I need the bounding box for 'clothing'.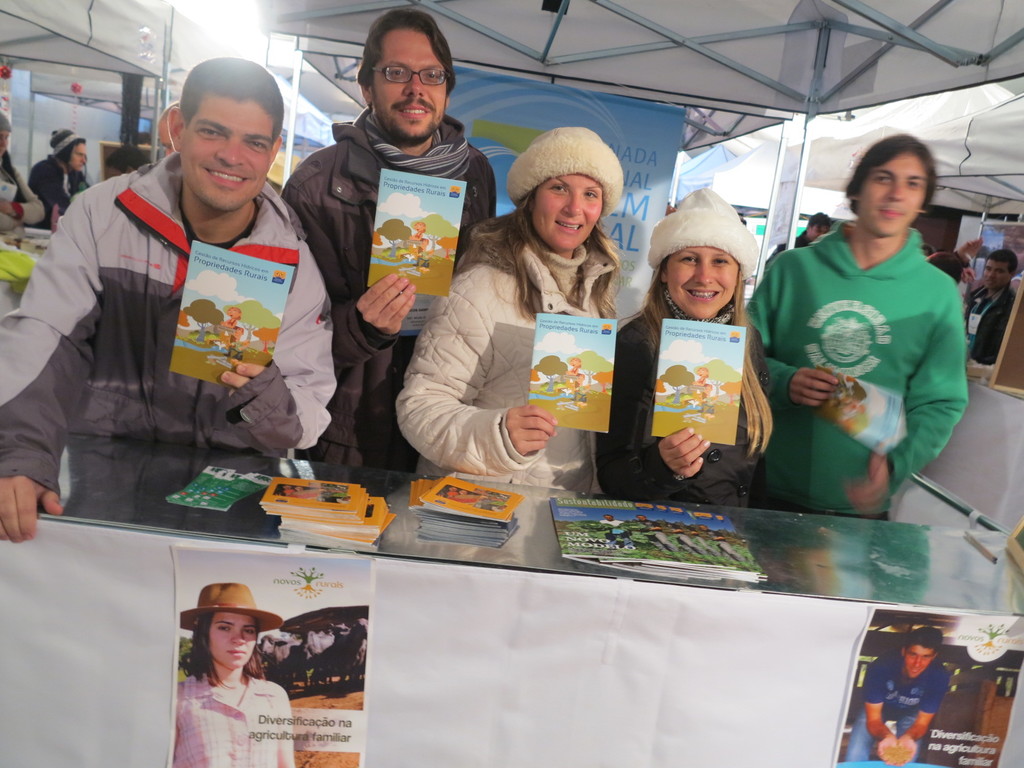
Here it is: <region>0, 154, 339, 497</region>.
